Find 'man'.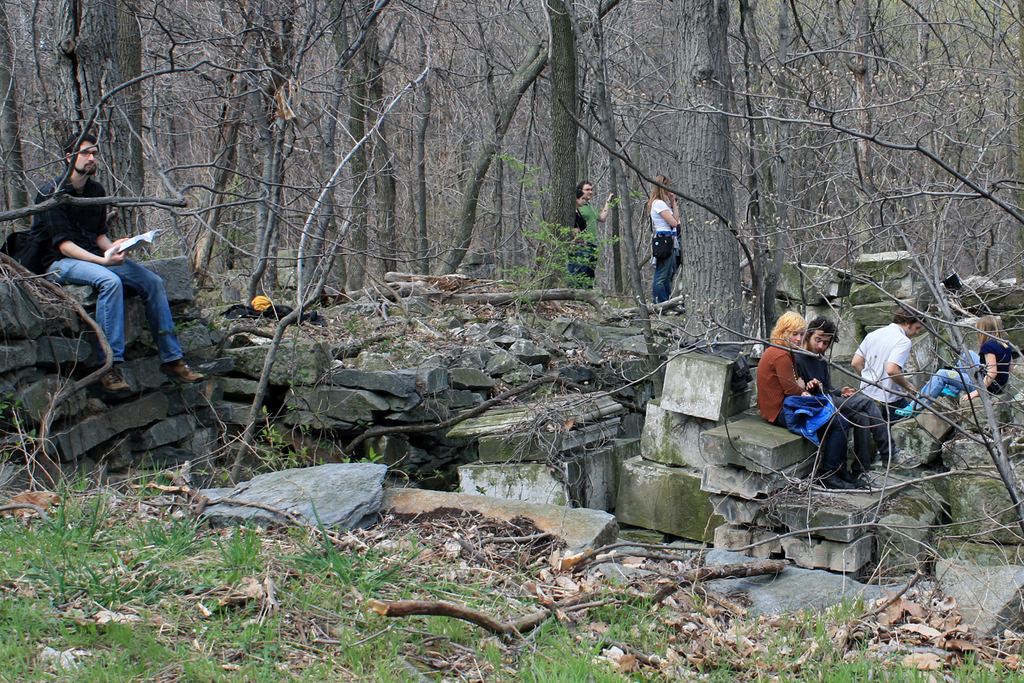
detection(0, 136, 209, 396).
